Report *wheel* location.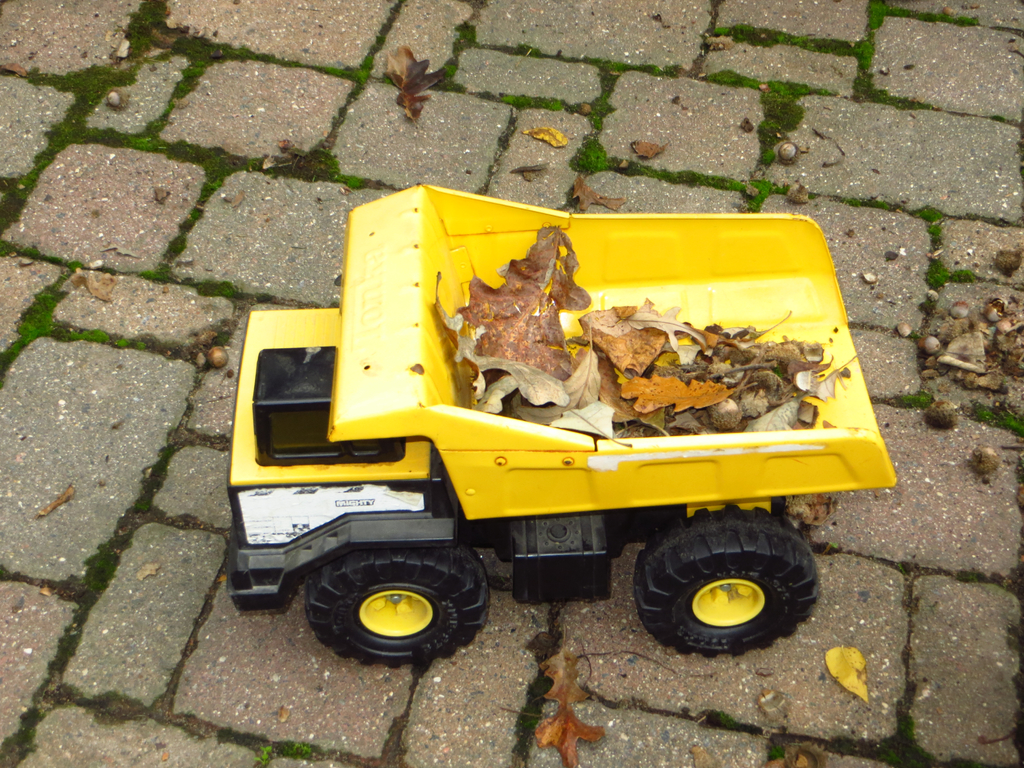
Report: [x1=619, y1=523, x2=826, y2=650].
